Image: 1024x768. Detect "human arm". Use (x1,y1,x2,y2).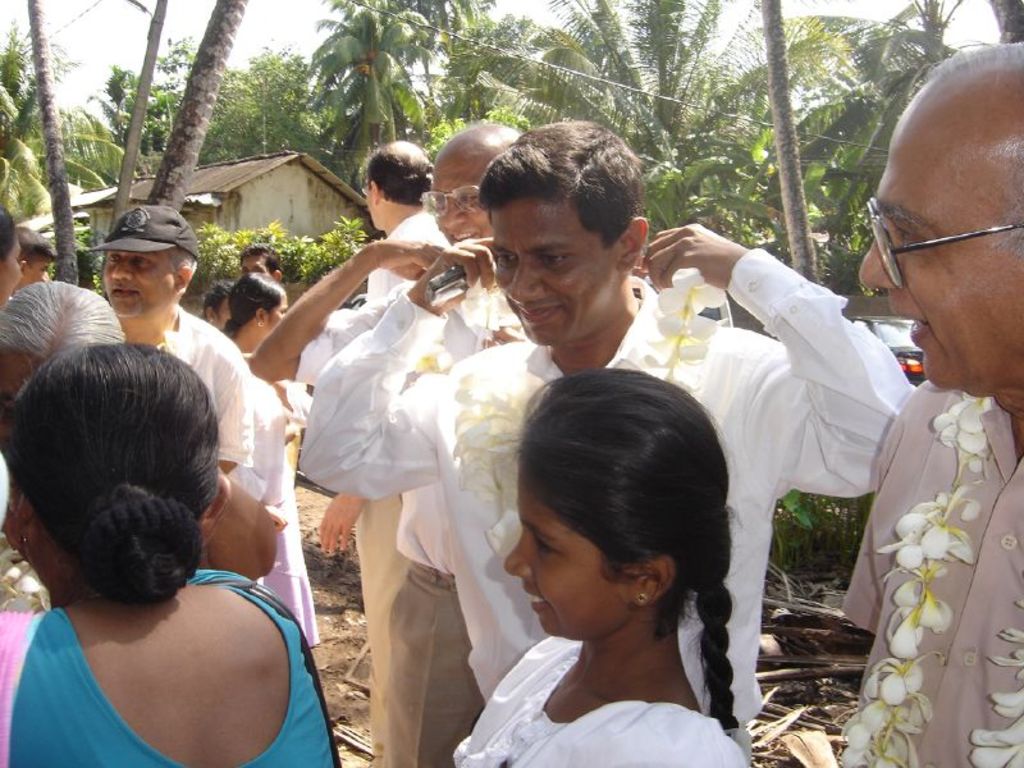
(639,212,927,494).
